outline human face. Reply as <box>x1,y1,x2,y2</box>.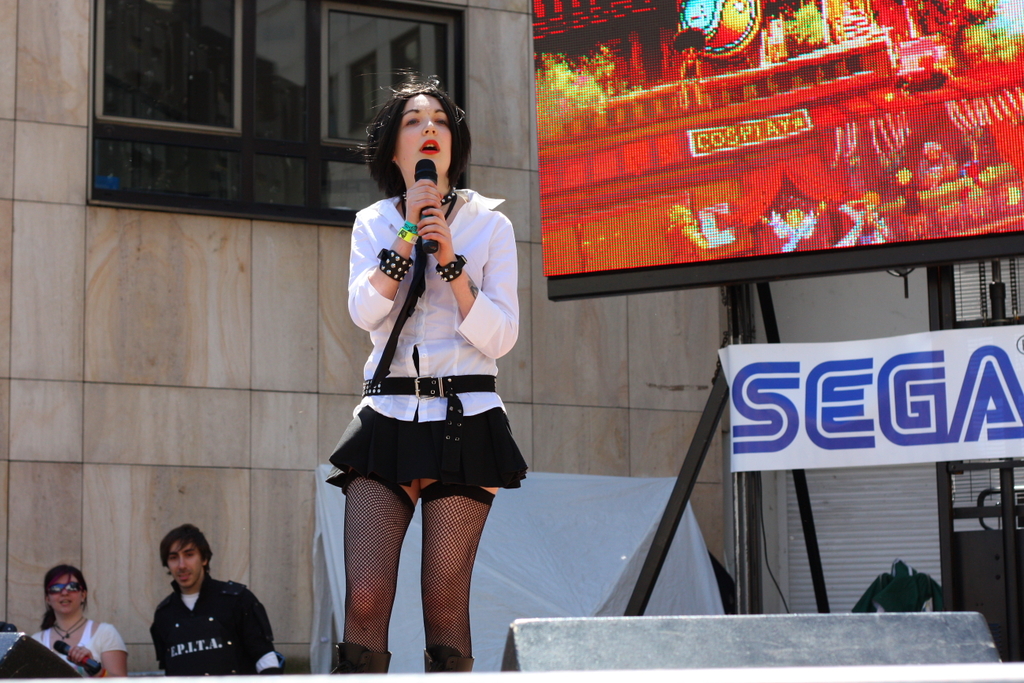
<box>48,572,83,611</box>.
